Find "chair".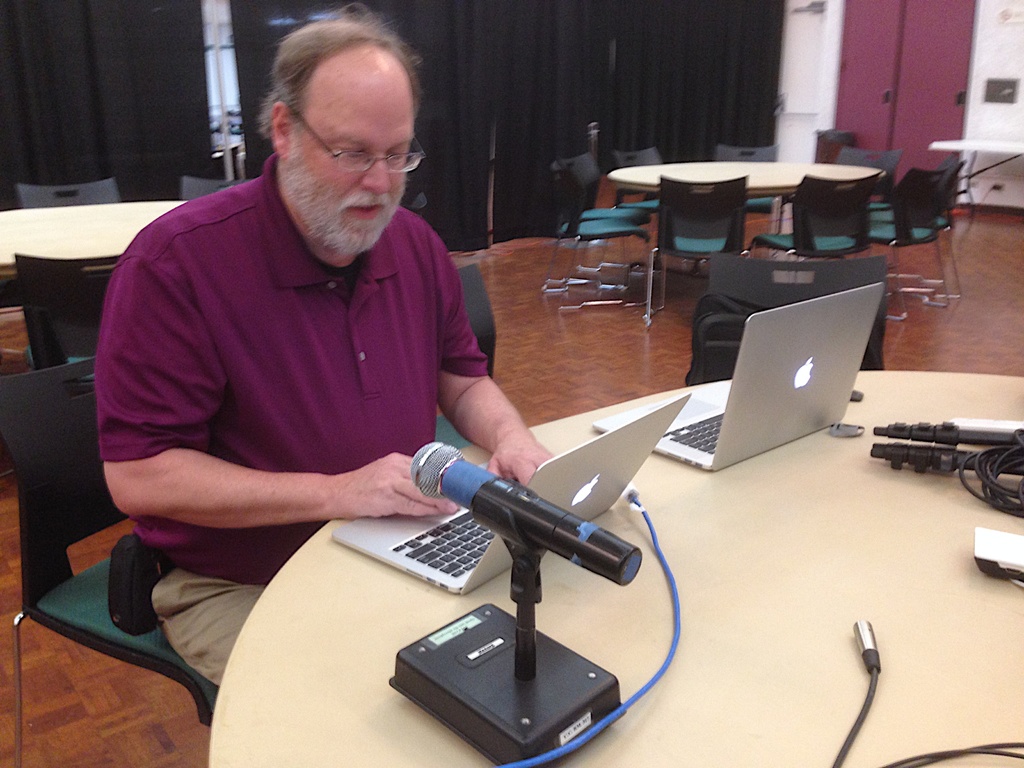
[613,146,657,229].
